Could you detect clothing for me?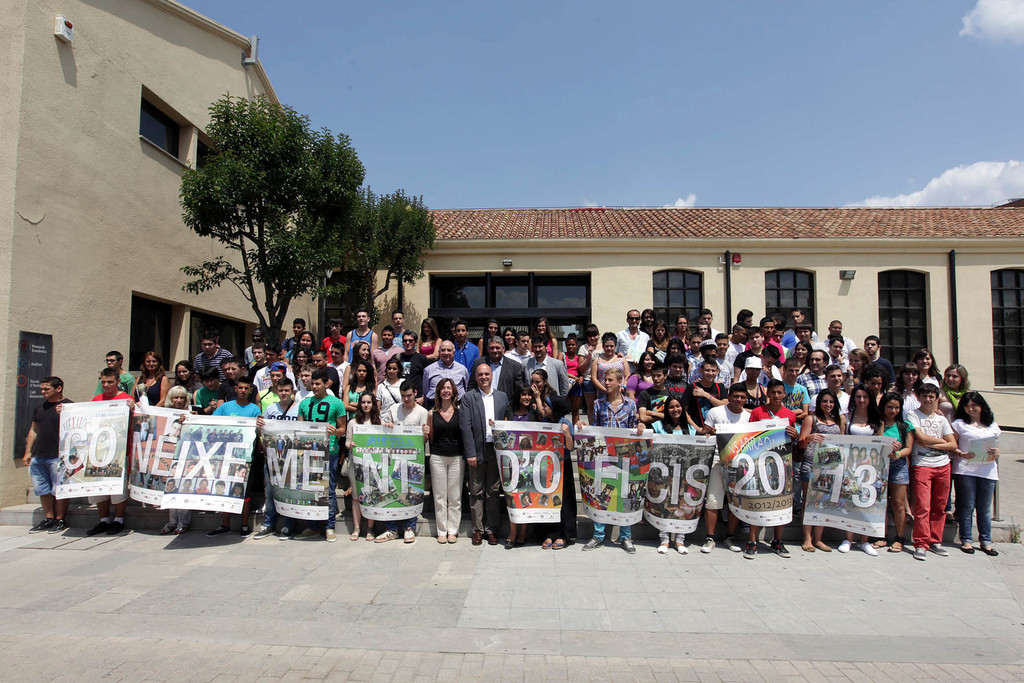
Detection result: x1=636, y1=490, x2=647, y2=503.
